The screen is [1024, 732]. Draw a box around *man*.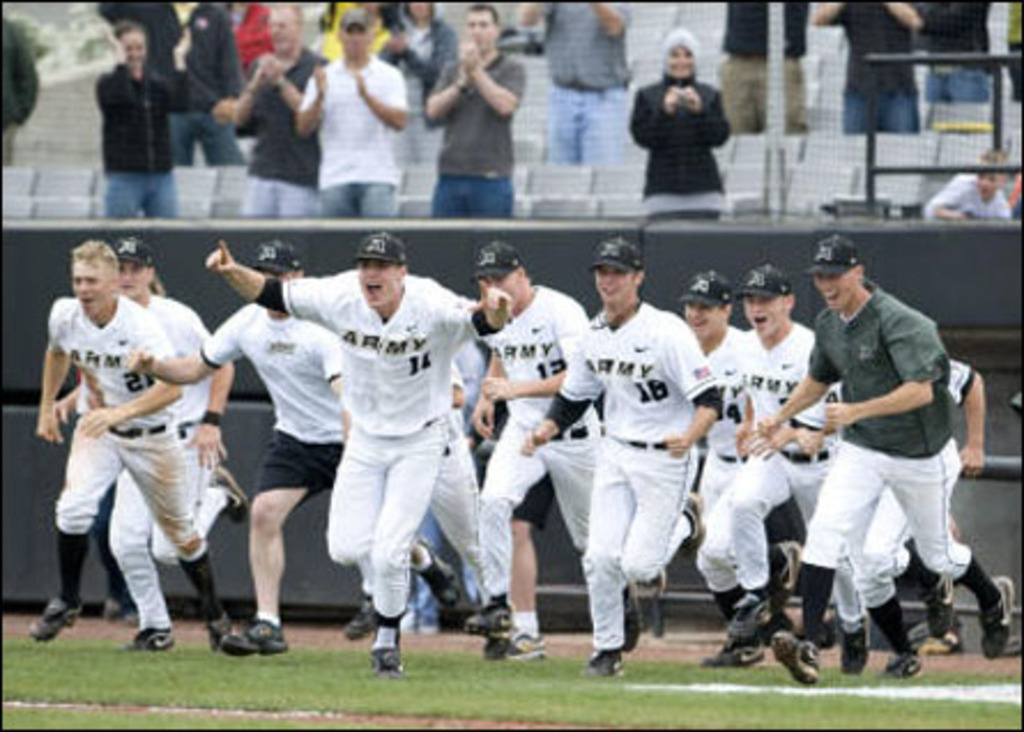
bbox=(207, 226, 511, 670).
